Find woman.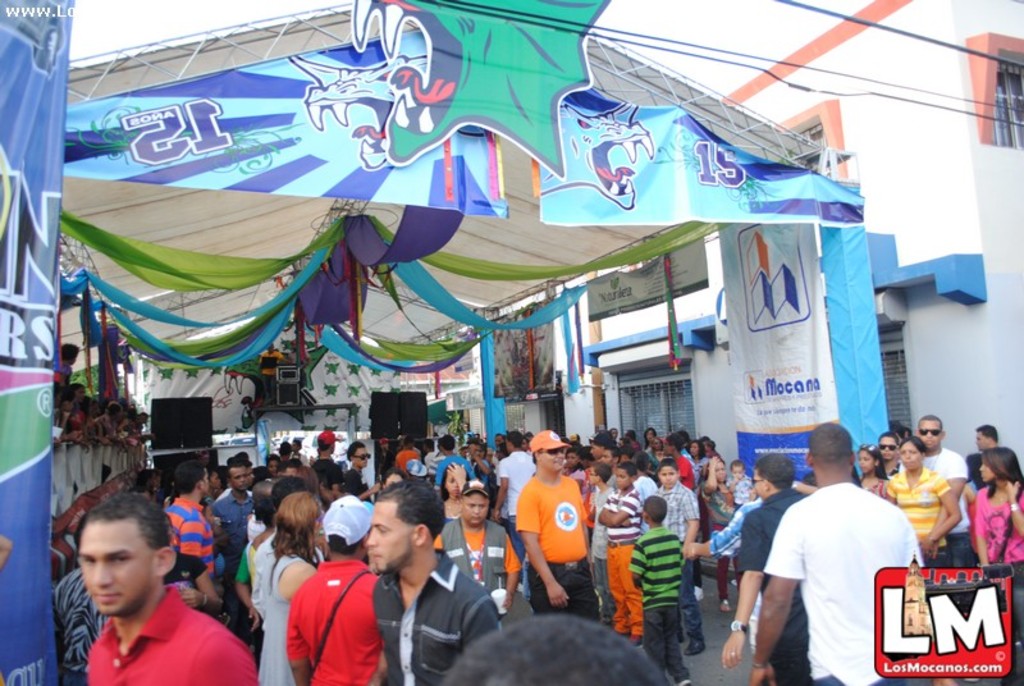
[x1=860, y1=443, x2=897, y2=503].
